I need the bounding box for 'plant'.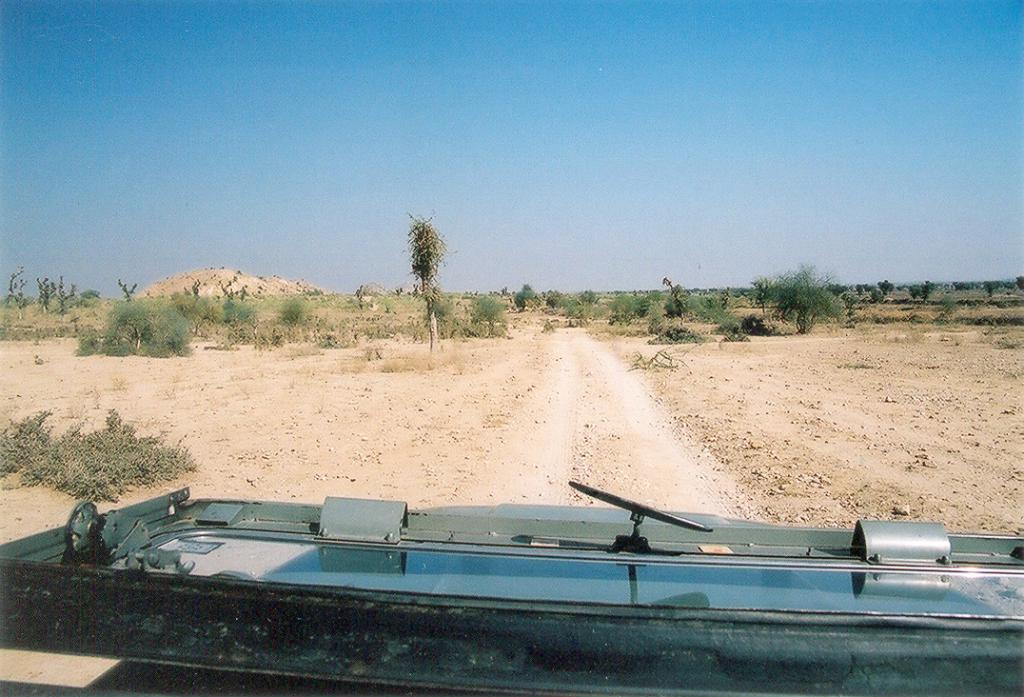
Here it is: bbox=(931, 289, 955, 317).
